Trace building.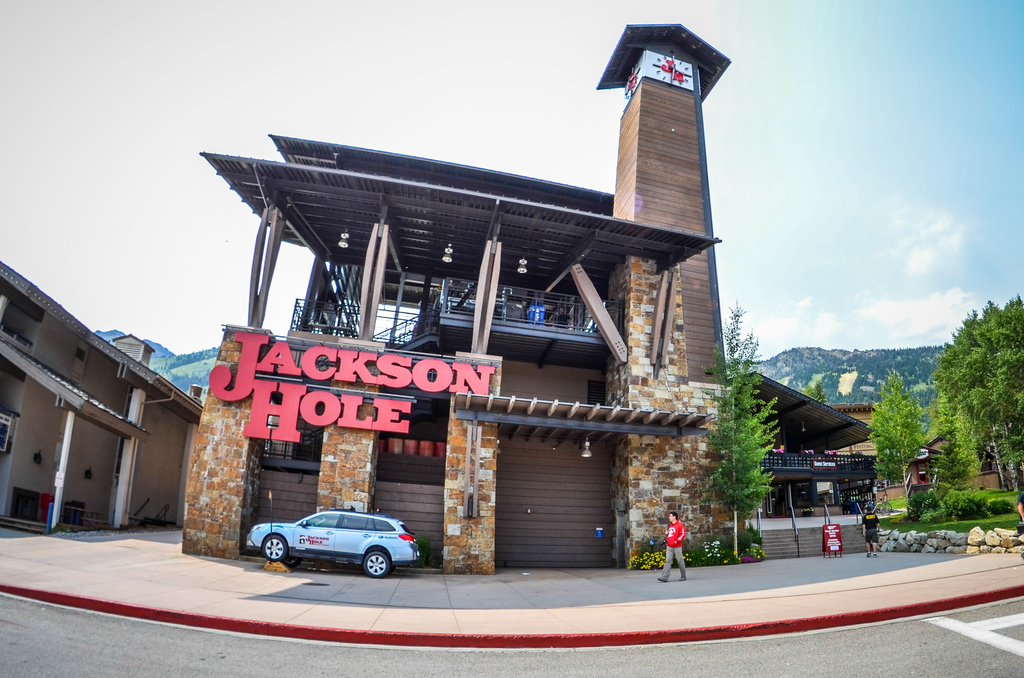
Traced to region(0, 260, 205, 532).
